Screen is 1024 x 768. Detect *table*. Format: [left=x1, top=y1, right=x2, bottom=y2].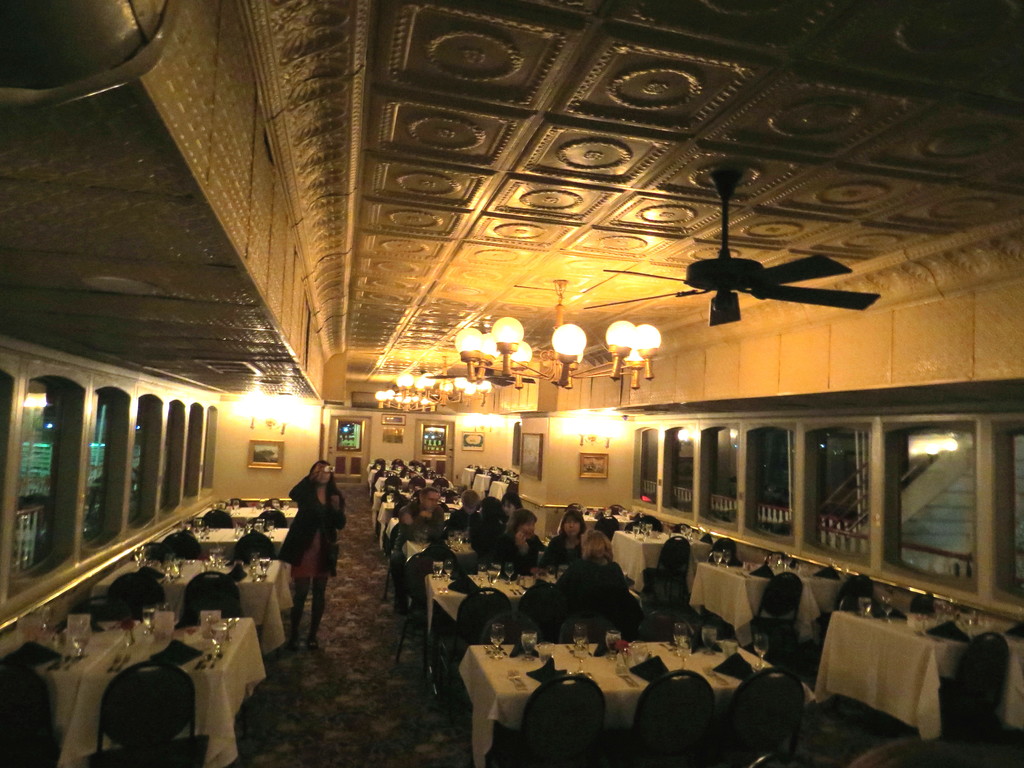
[left=582, top=515, right=637, bottom=531].
